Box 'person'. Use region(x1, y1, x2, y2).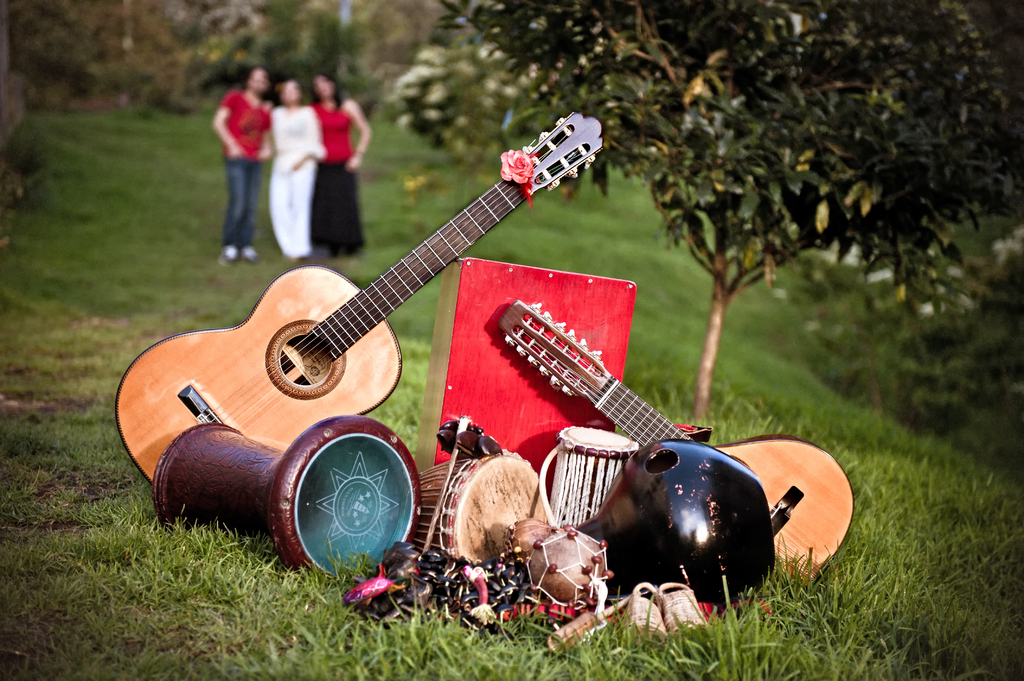
region(270, 77, 326, 259).
